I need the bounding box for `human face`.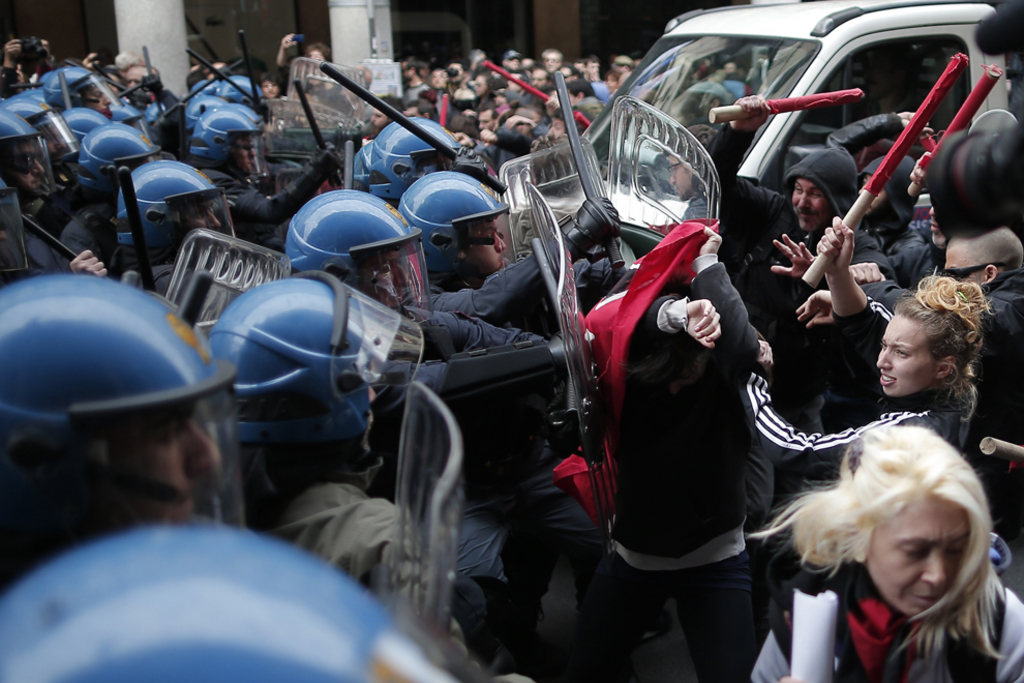
Here it is: <bbox>477, 111, 499, 130</bbox>.
